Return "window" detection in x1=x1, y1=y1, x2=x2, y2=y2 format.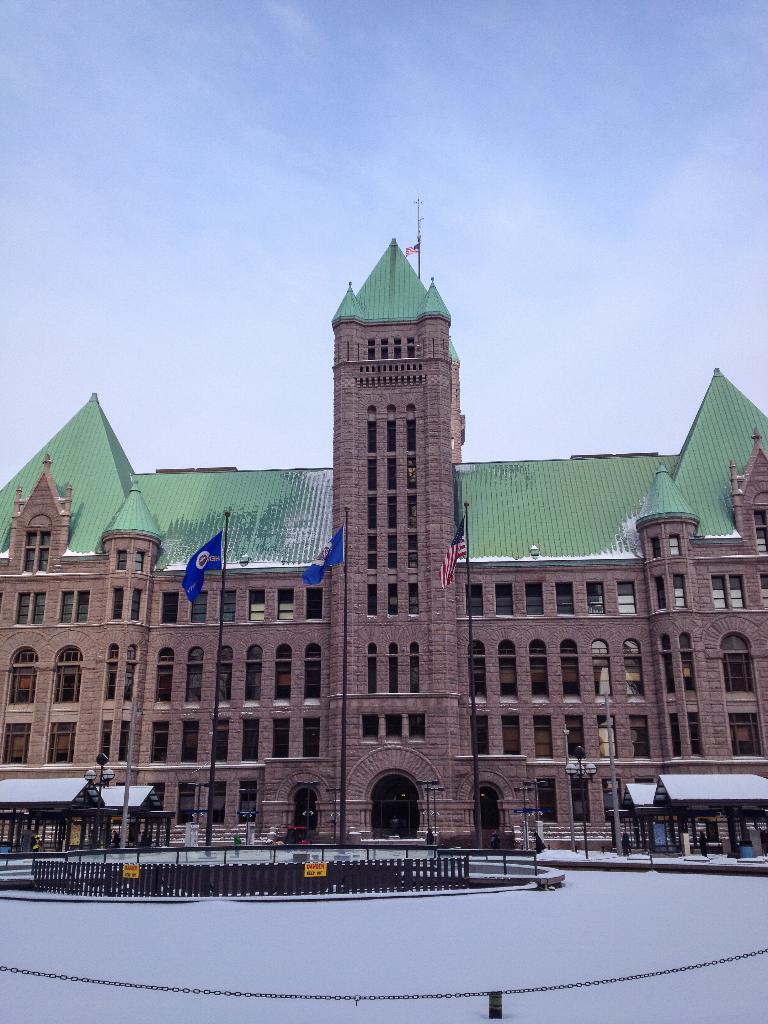
x1=60, y1=589, x2=88, y2=625.
